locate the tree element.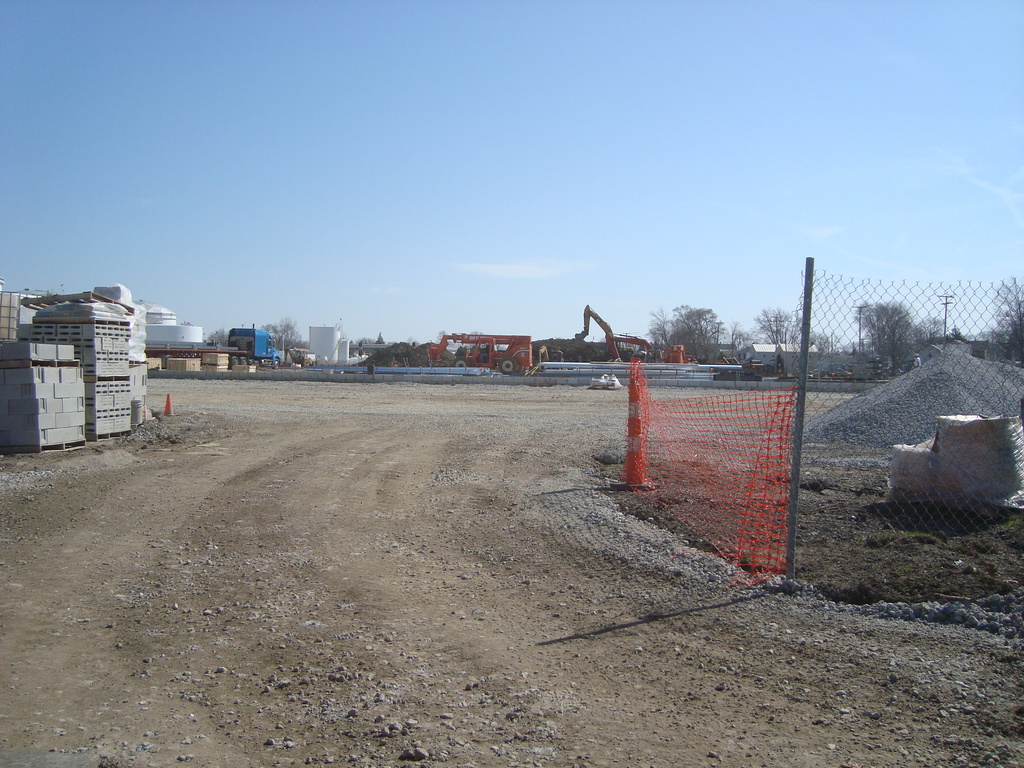
Element bbox: 801, 327, 842, 369.
